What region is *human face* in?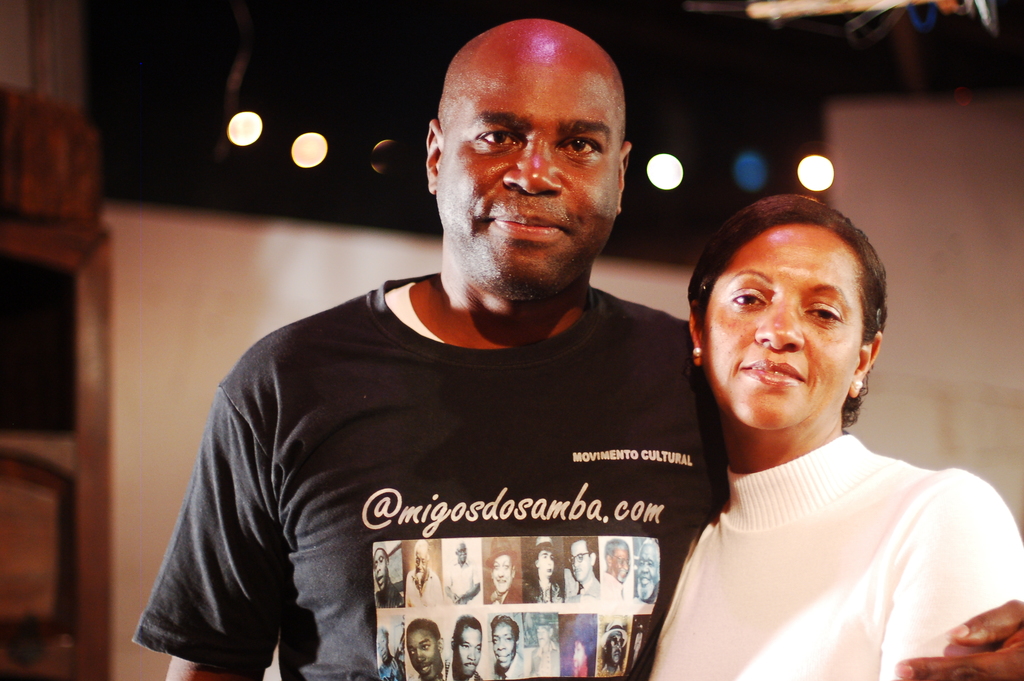
[570, 541, 590, 583].
